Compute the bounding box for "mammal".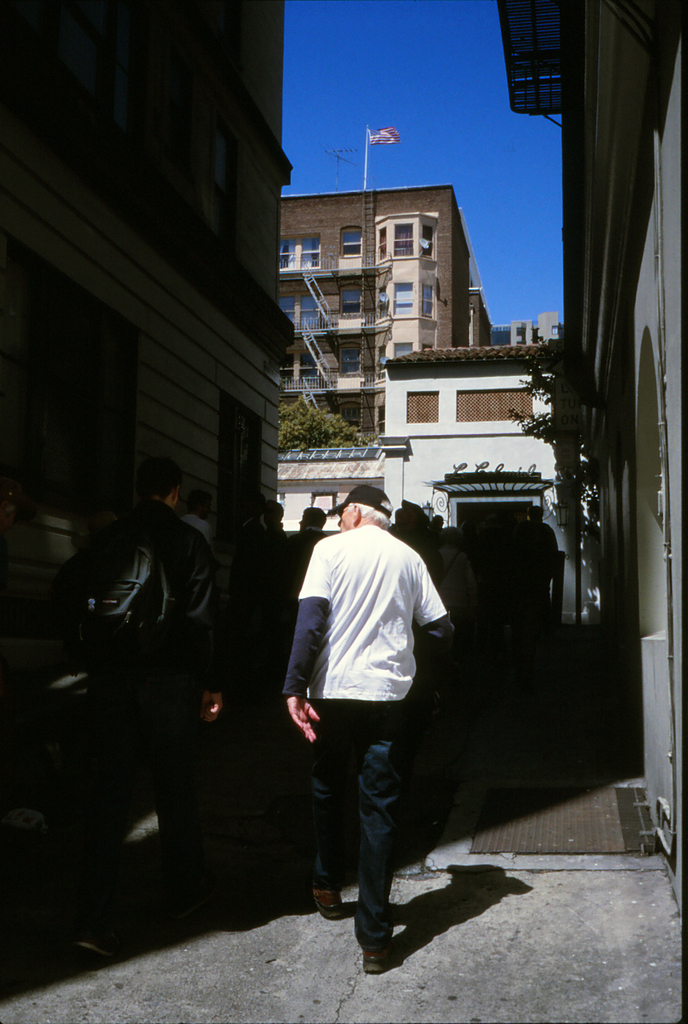
bbox=[516, 502, 559, 661].
